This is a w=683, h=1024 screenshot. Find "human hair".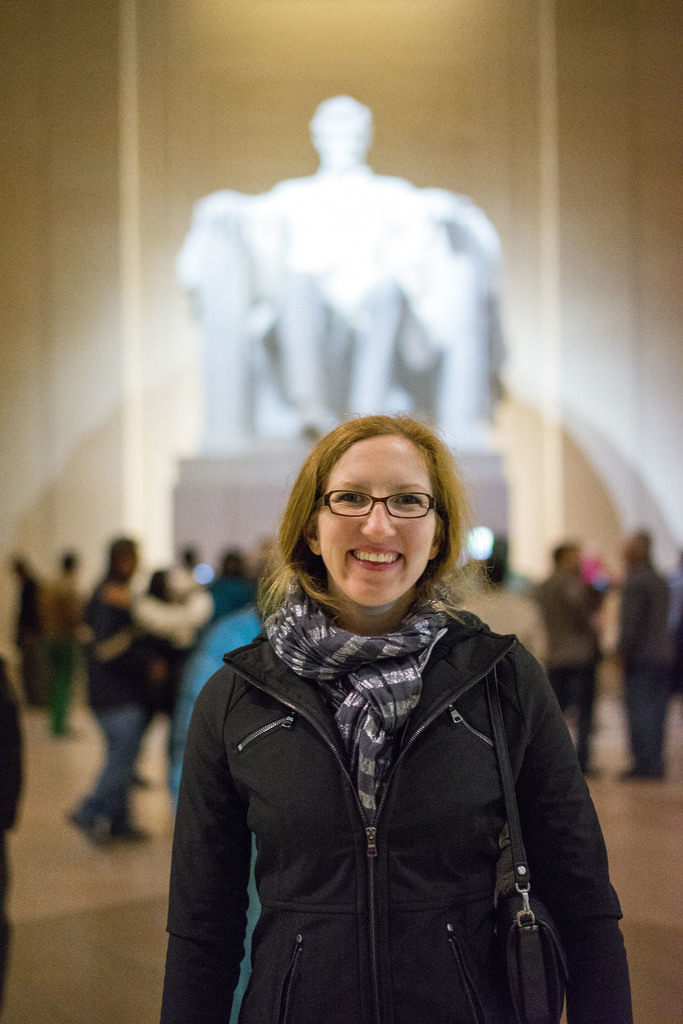
Bounding box: (280,428,478,578).
